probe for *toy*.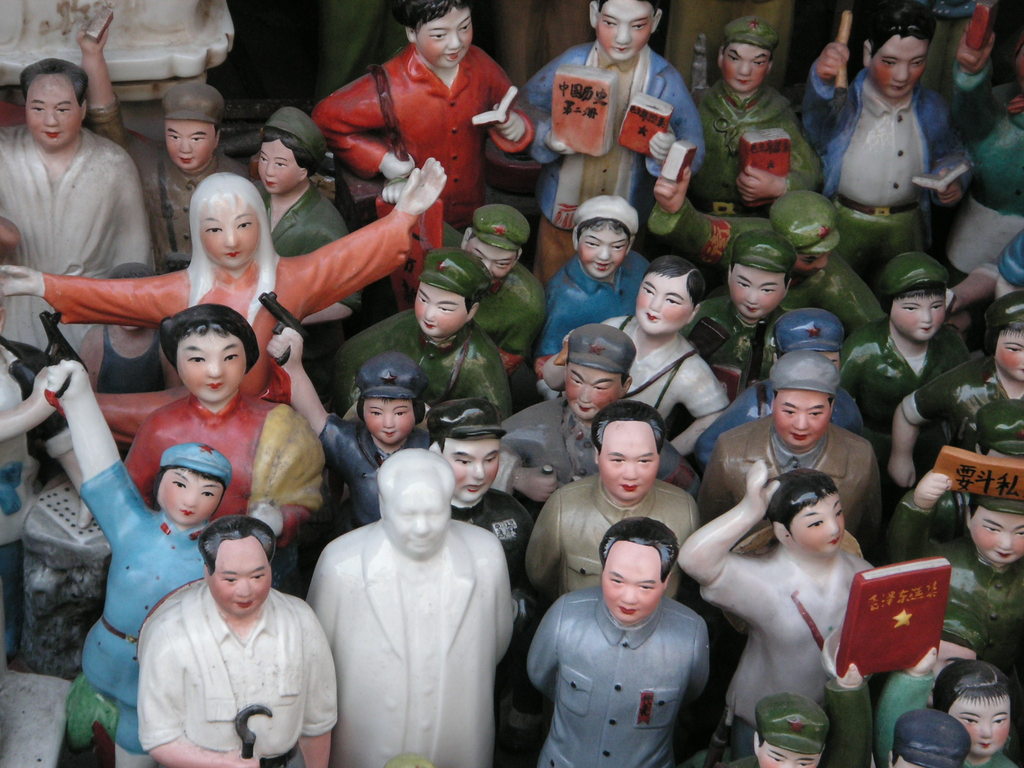
Probe result: box(922, 668, 1023, 767).
